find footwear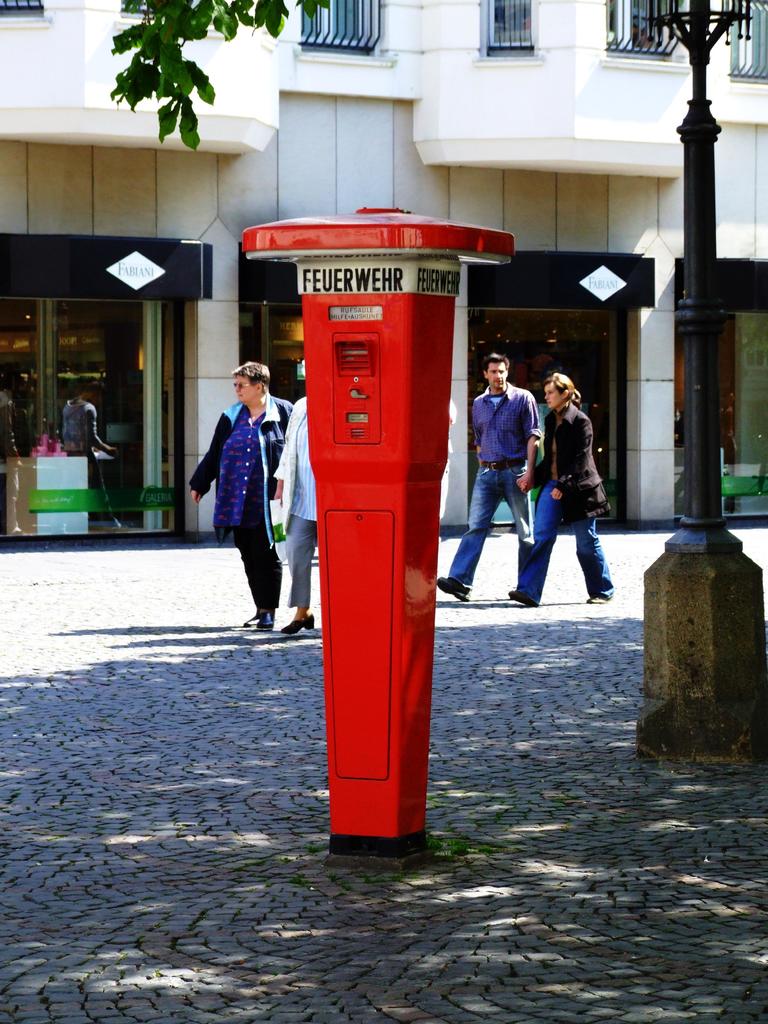
(x1=280, y1=609, x2=314, y2=634)
